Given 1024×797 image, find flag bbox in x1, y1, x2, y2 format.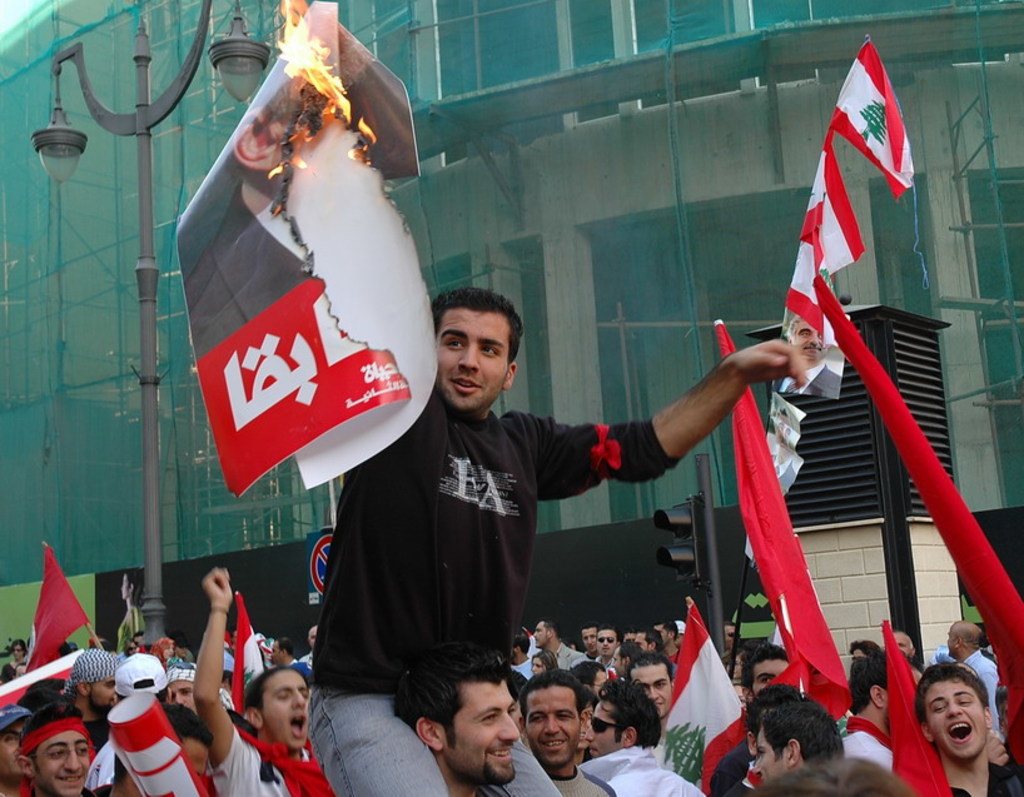
784, 136, 871, 342.
